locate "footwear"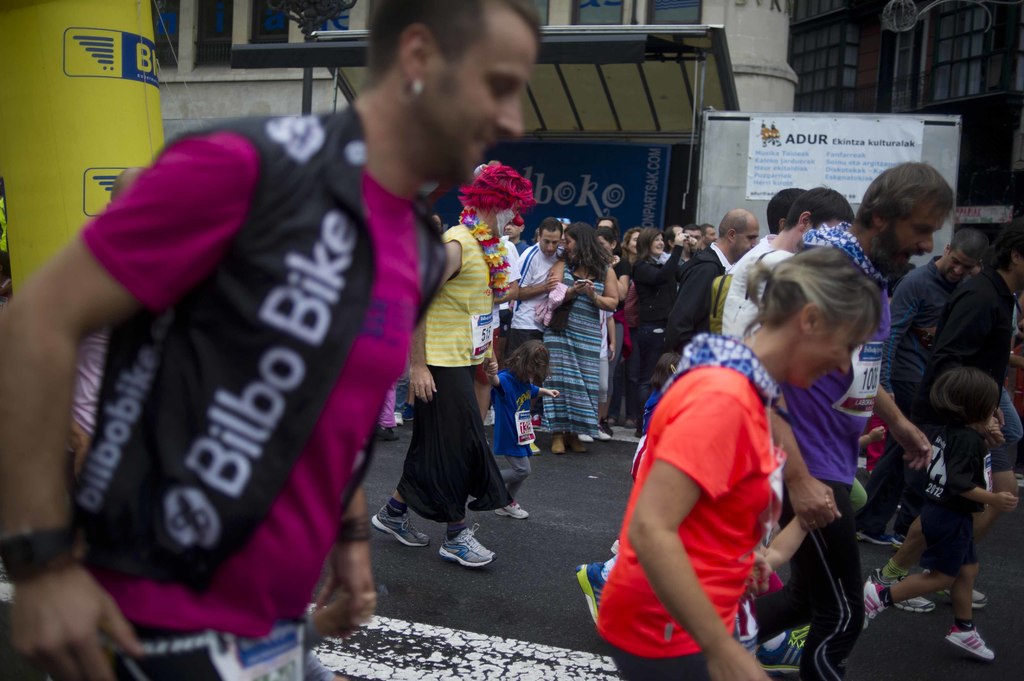
box(892, 592, 935, 613)
